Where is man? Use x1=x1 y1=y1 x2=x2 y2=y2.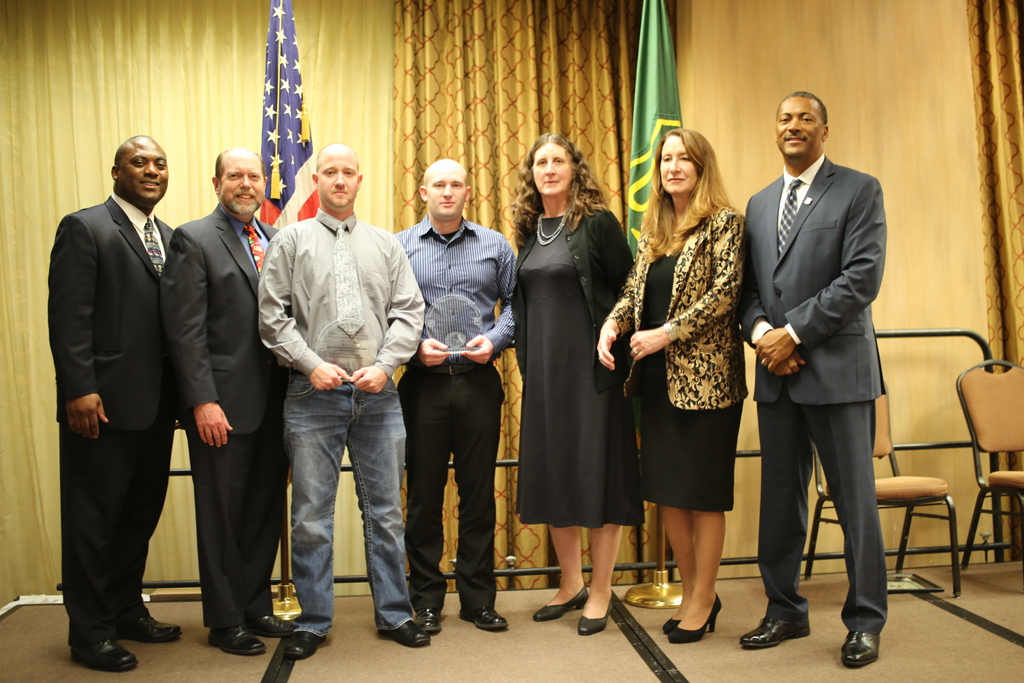
x1=163 y1=148 x2=287 y2=656.
